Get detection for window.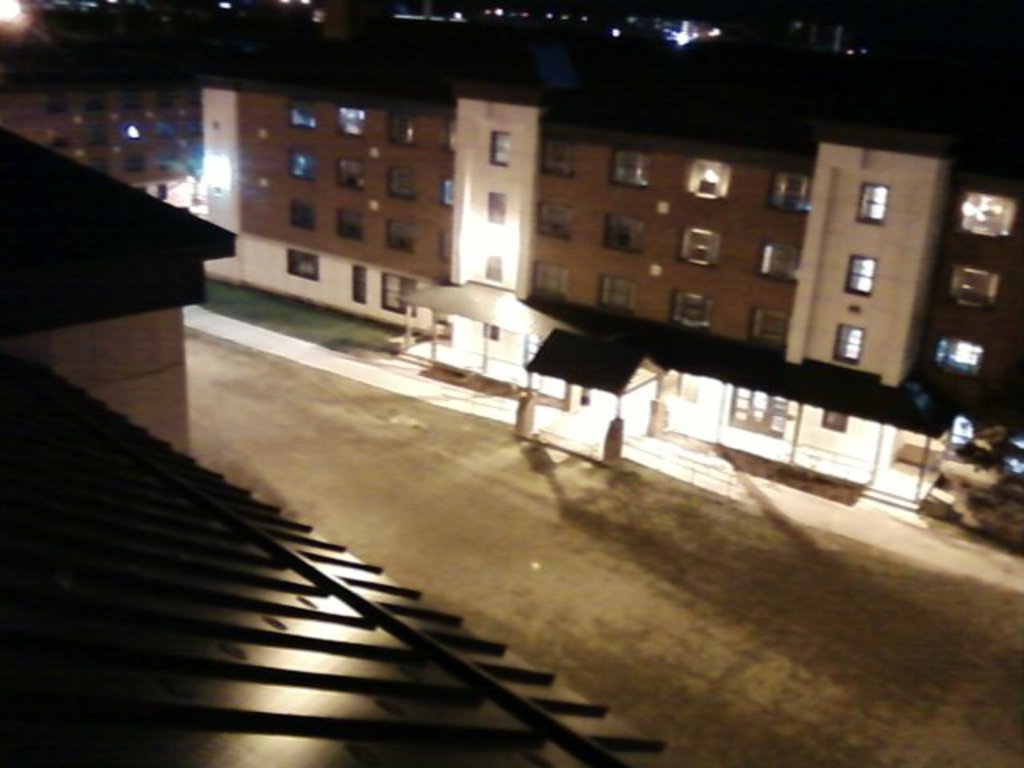
Detection: (381, 270, 421, 314).
